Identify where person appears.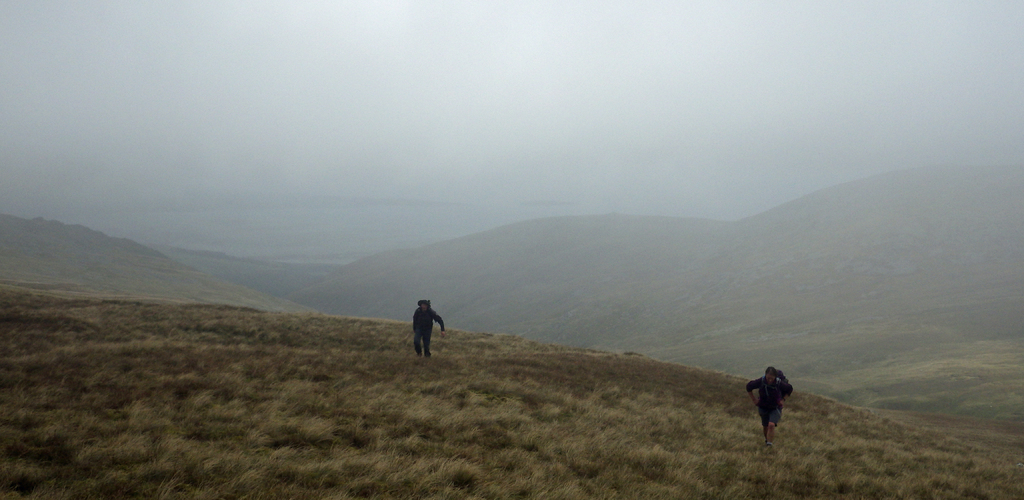
Appears at x1=403 y1=291 x2=451 y2=359.
